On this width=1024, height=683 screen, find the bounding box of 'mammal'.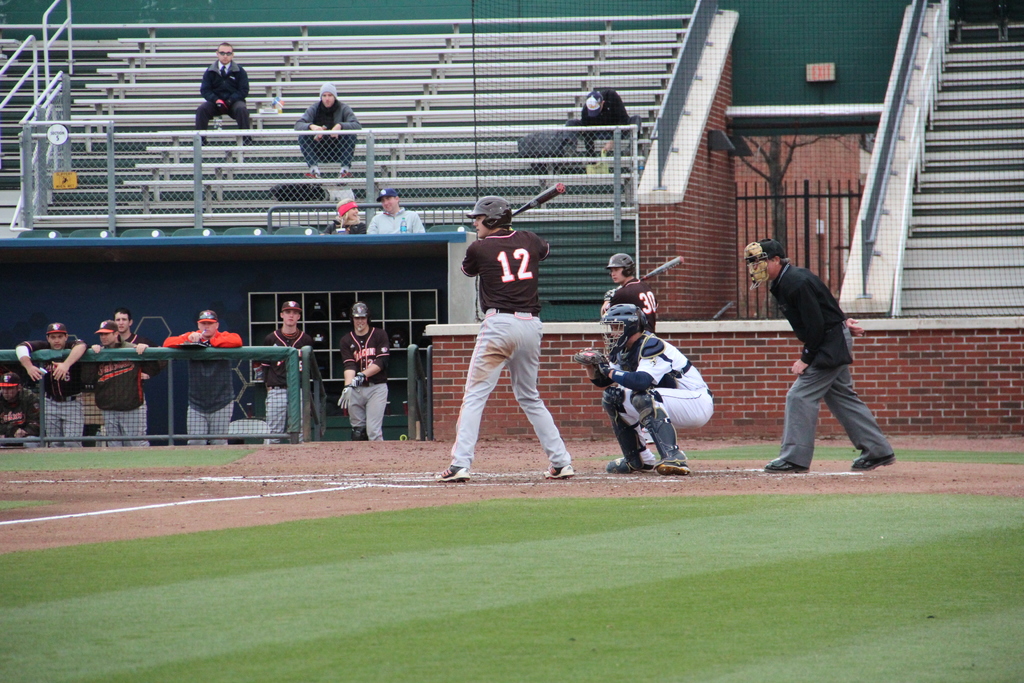
Bounding box: {"x1": 596, "y1": 247, "x2": 657, "y2": 336}.
